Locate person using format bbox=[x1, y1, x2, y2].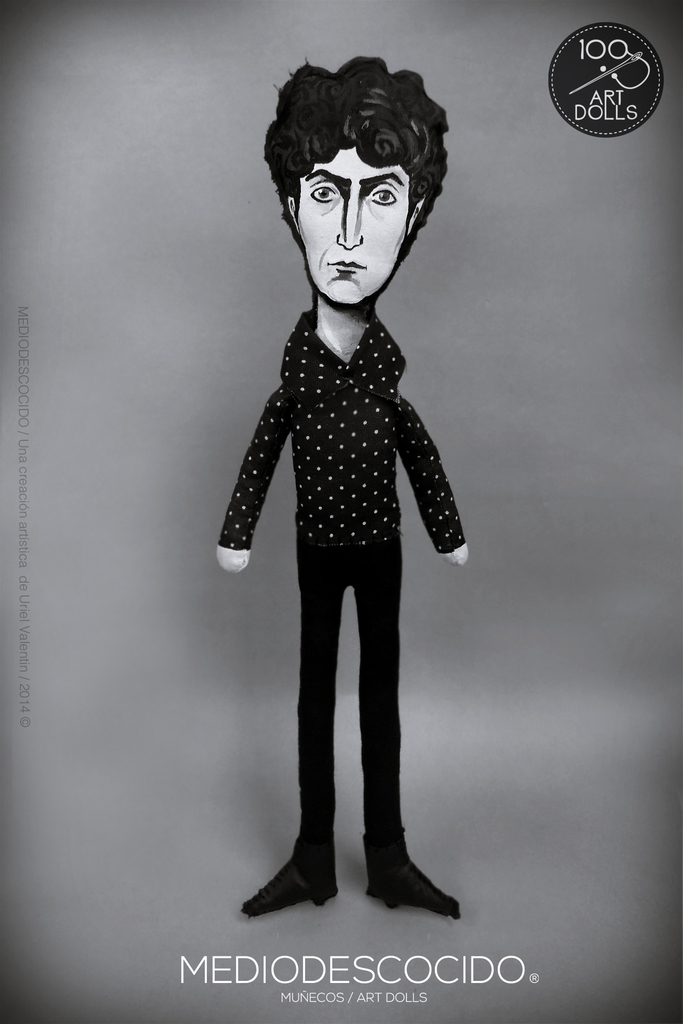
bbox=[201, 31, 484, 936].
